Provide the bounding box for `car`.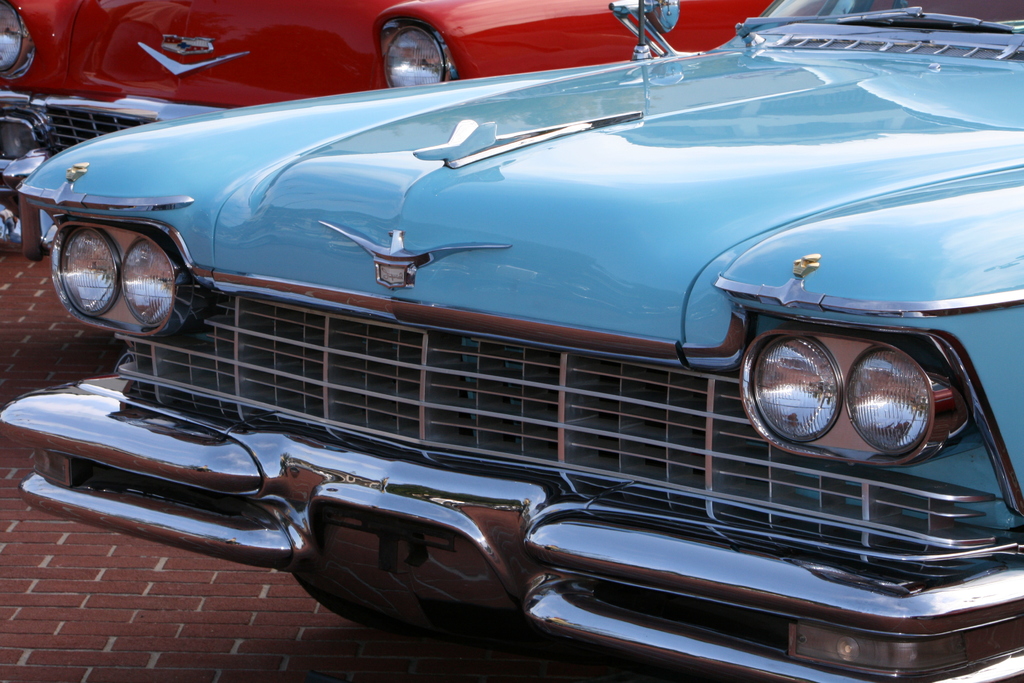
(left=0, top=0, right=781, bottom=256).
